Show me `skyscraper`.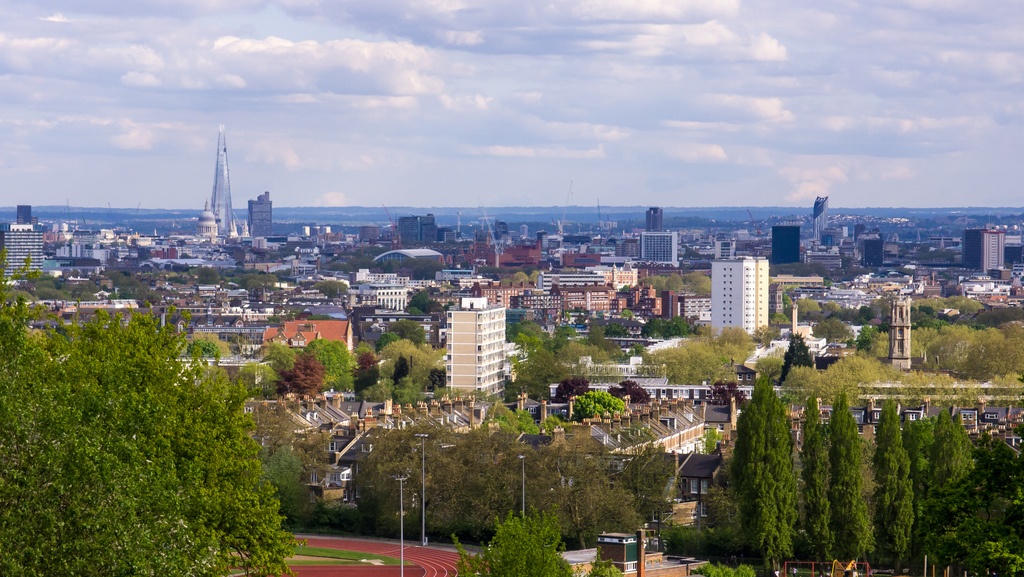
`skyscraper` is here: [769,226,801,267].
